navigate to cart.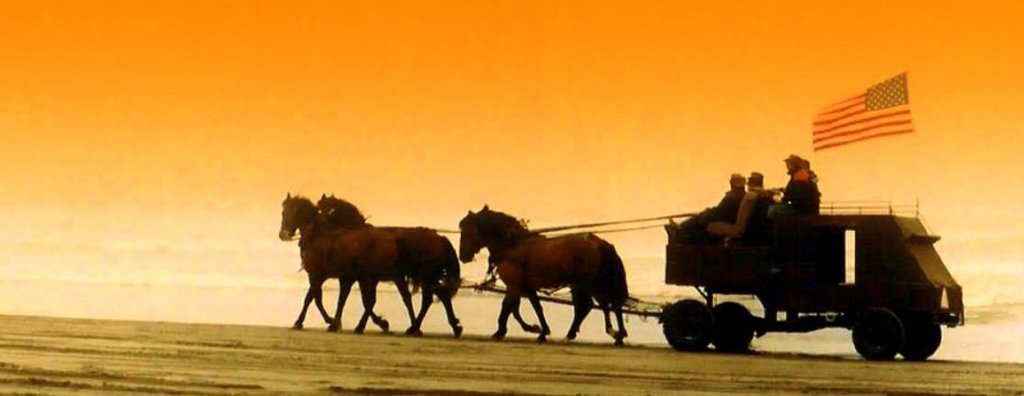
Navigation target: crop(454, 197, 968, 361).
